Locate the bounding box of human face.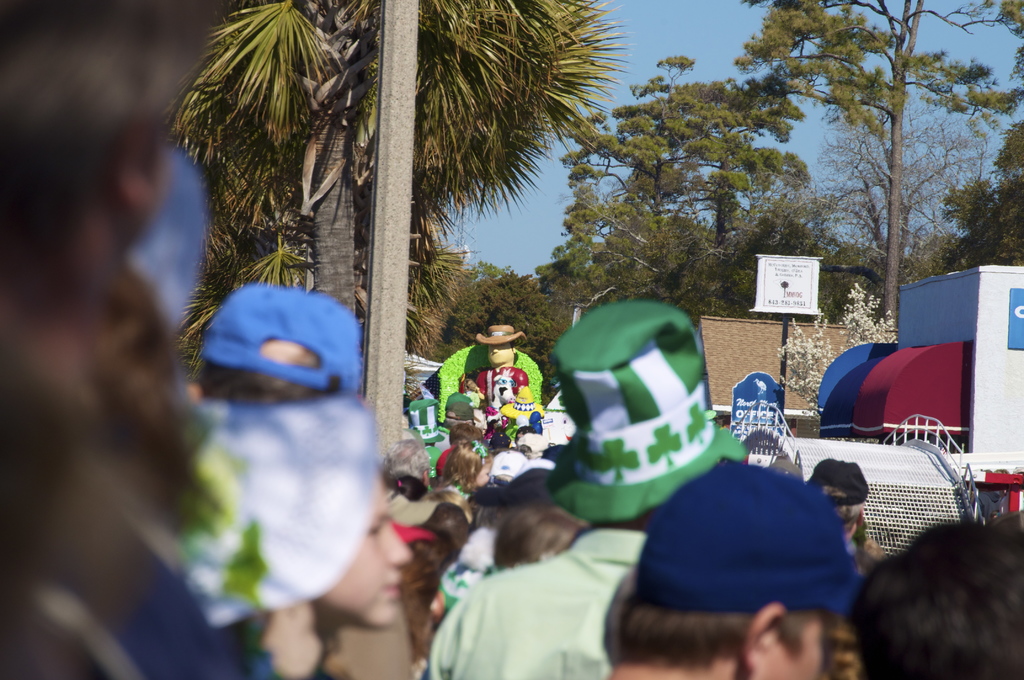
Bounding box: [x1=769, y1=612, x2=820, y2=679].
